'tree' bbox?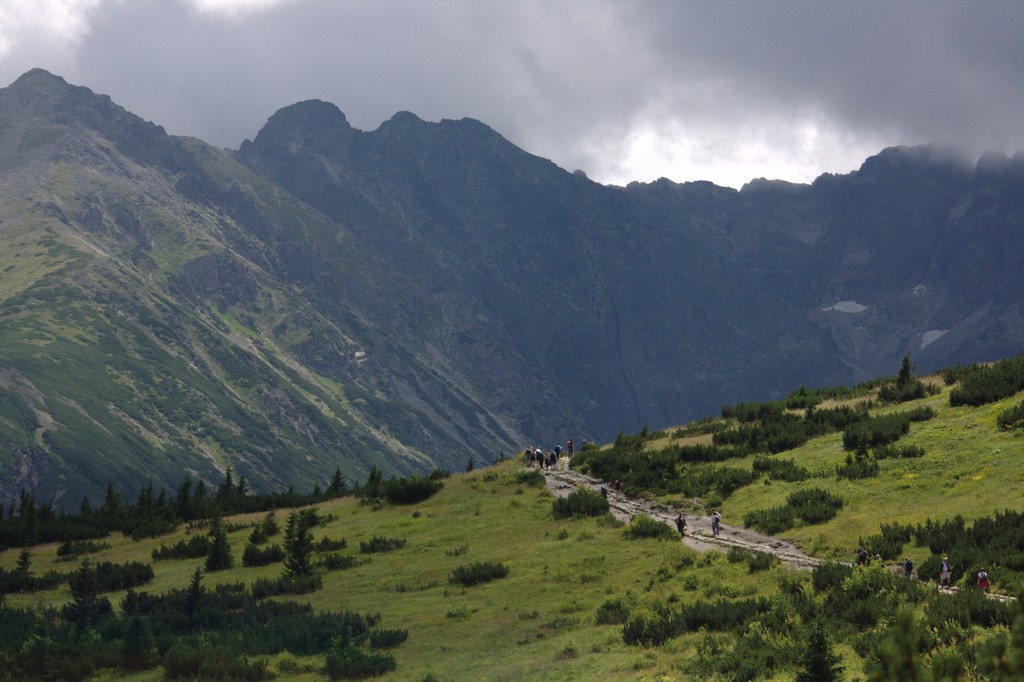
[left=367, top=467, right=393, bottom=504]
